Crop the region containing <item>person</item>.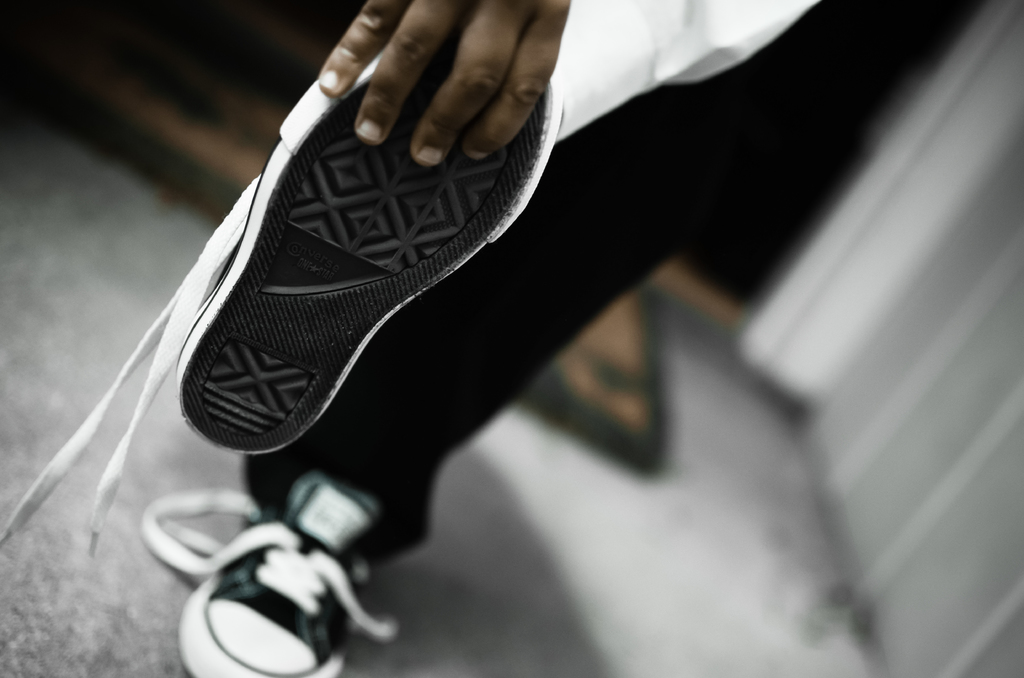
Crop region: bbox(175, 0, 988, 677).
